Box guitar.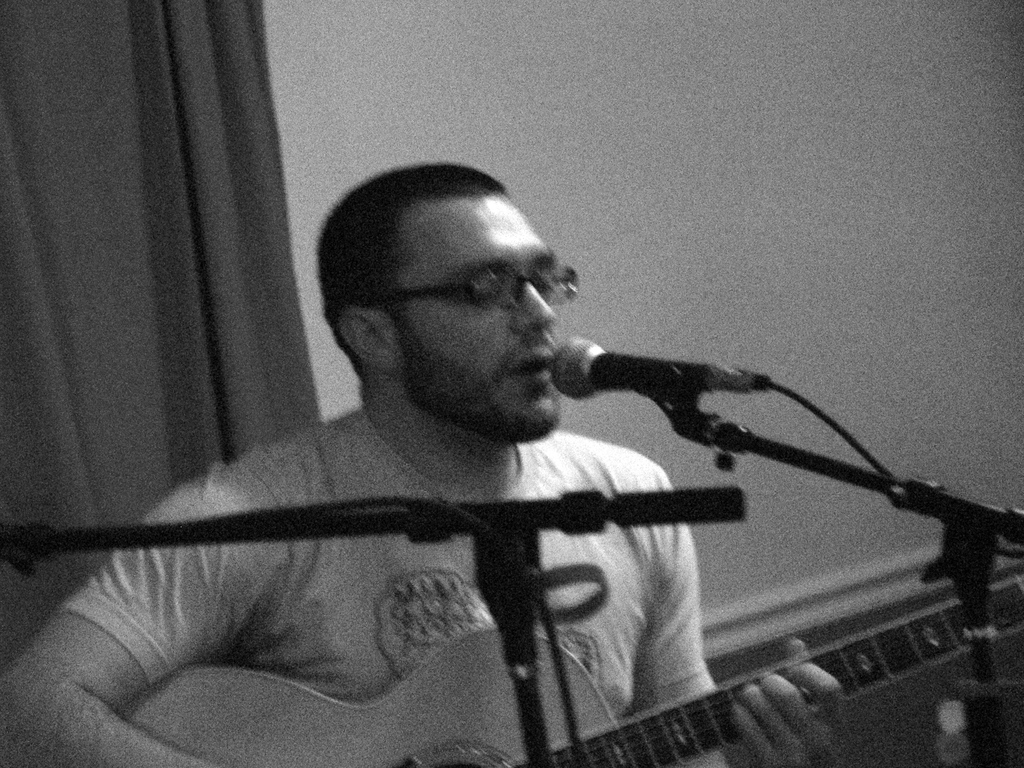
[119,569,1023,767].
